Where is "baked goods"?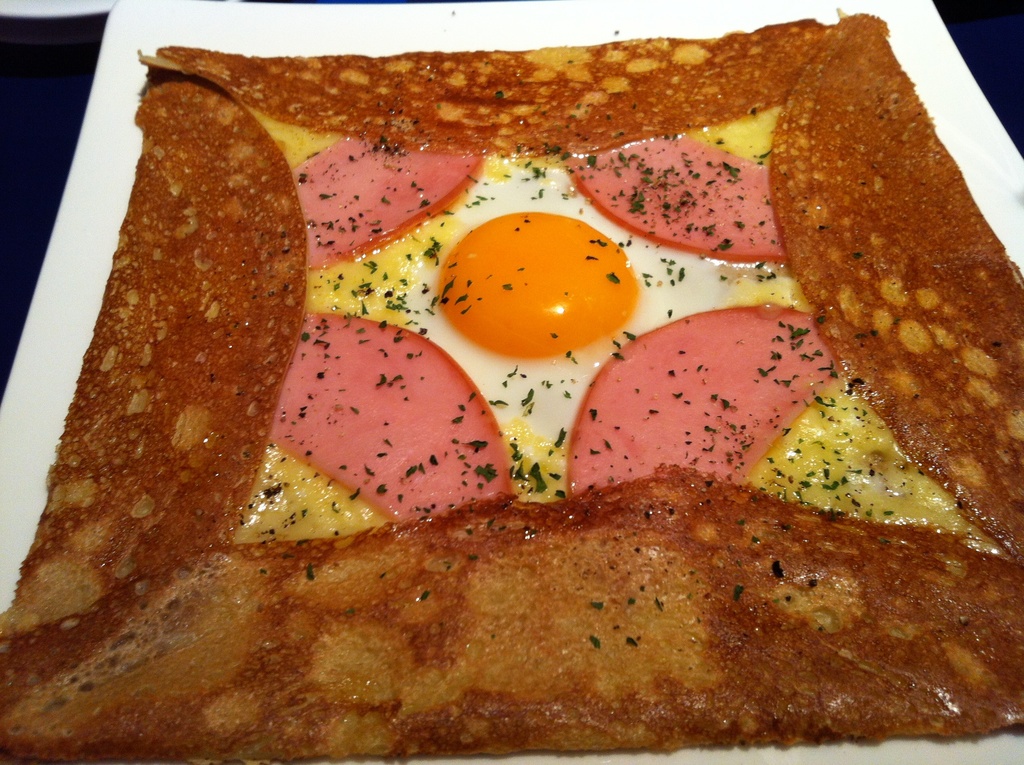
region(64, 63, 998, 714).
